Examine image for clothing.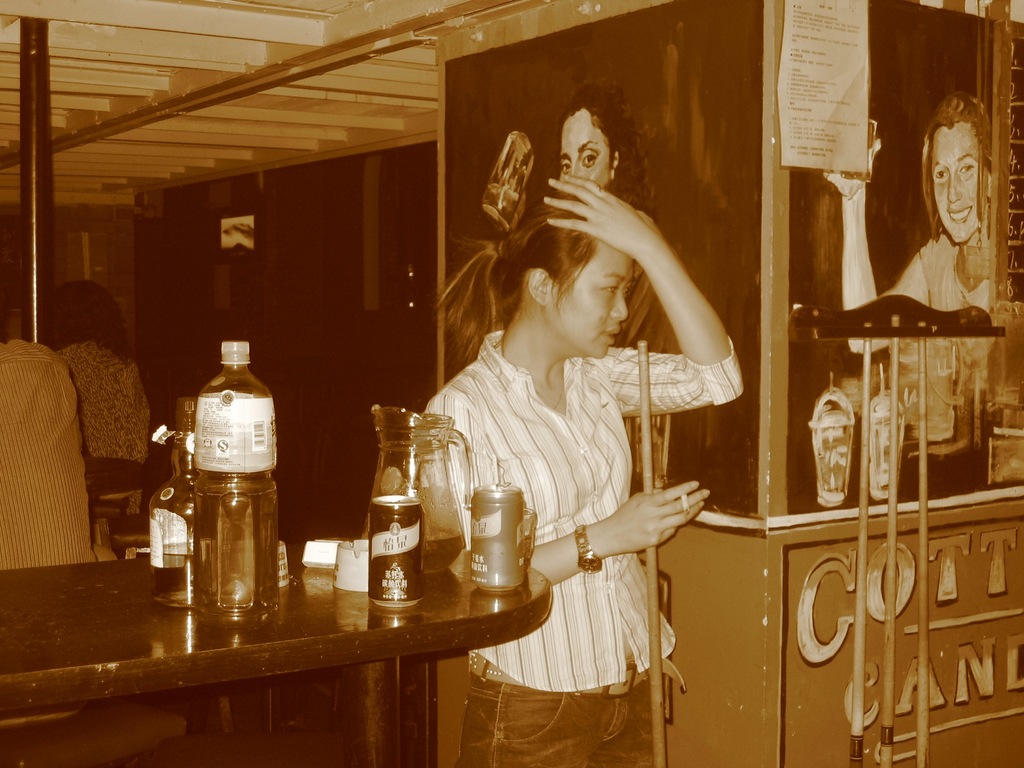
Examination result: (54,338,159,570).
